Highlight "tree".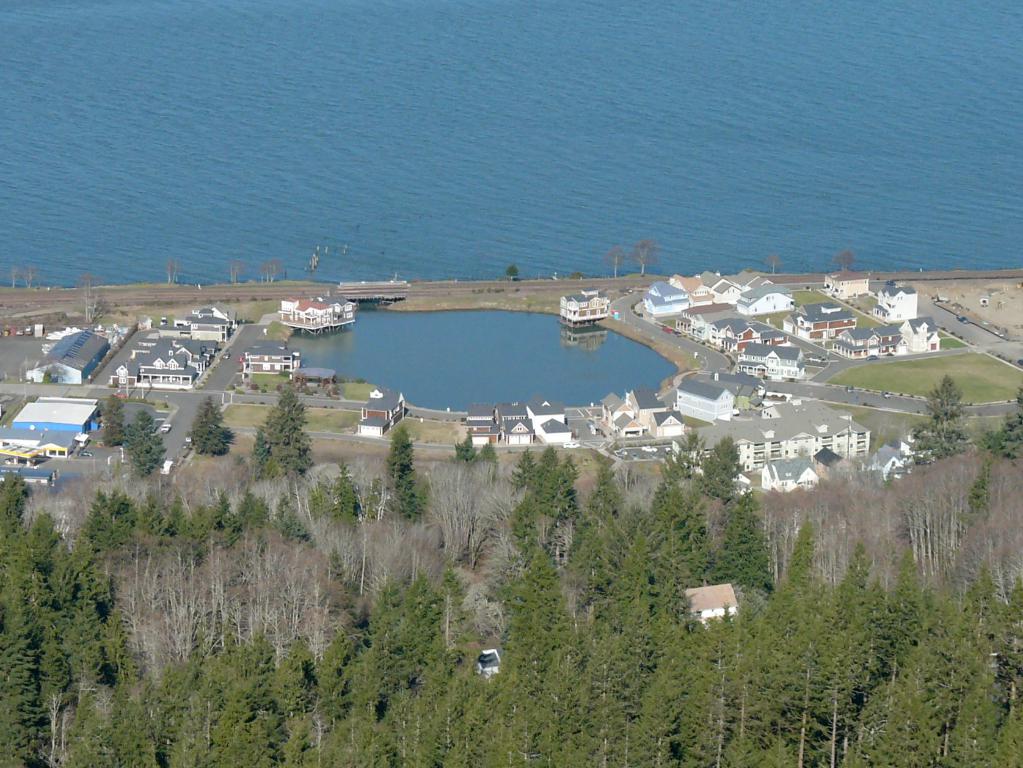
Highlighted region: [left=527, top=442, right=562, bottom=519].
